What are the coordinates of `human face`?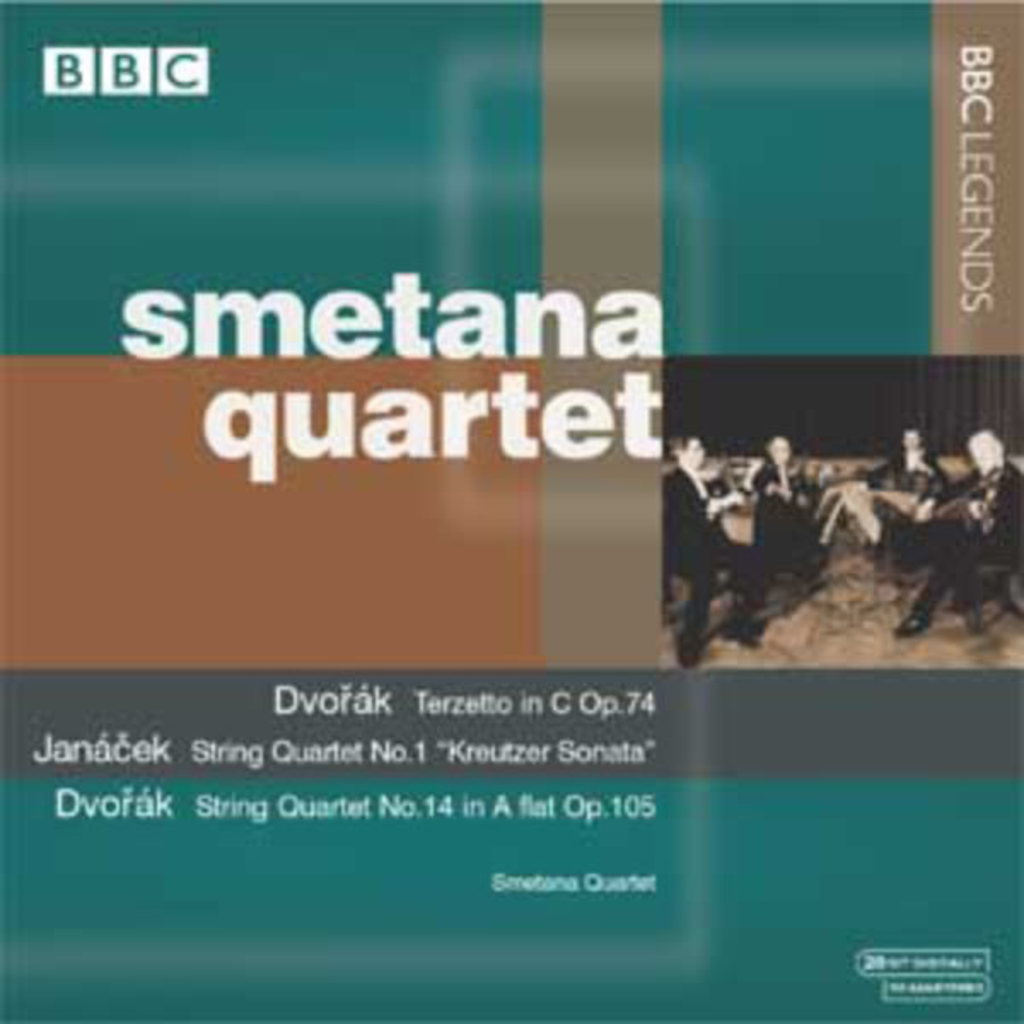
box(969, 433, 992, 474).
